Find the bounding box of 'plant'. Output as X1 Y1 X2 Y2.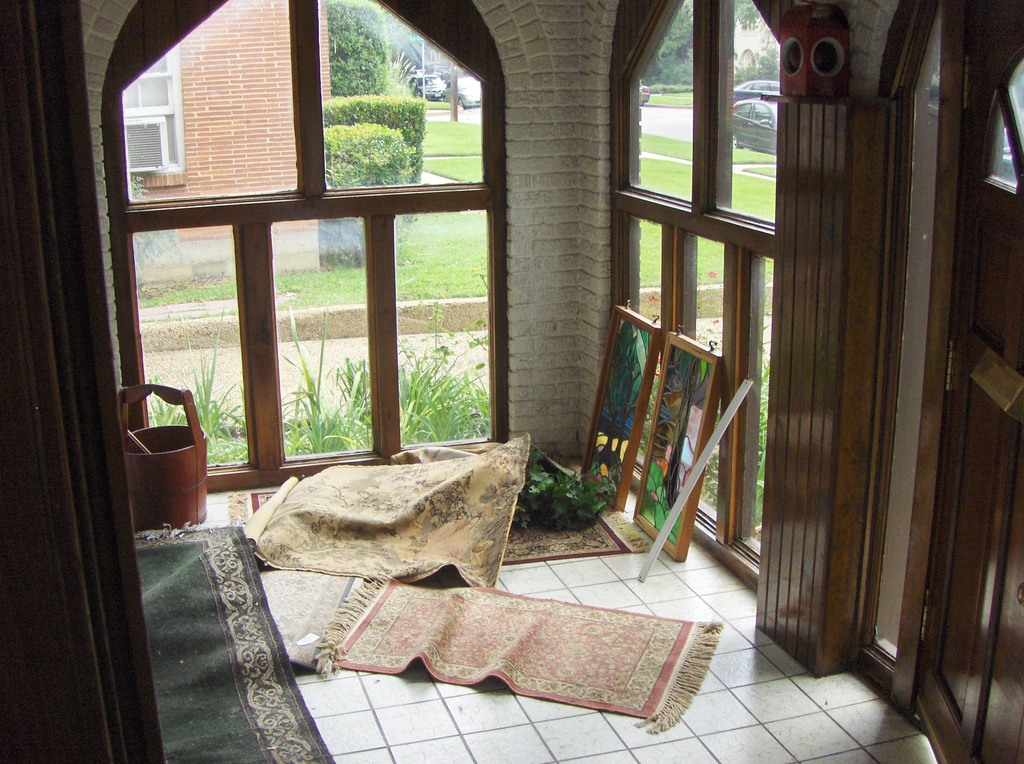
316 129 418 190.
